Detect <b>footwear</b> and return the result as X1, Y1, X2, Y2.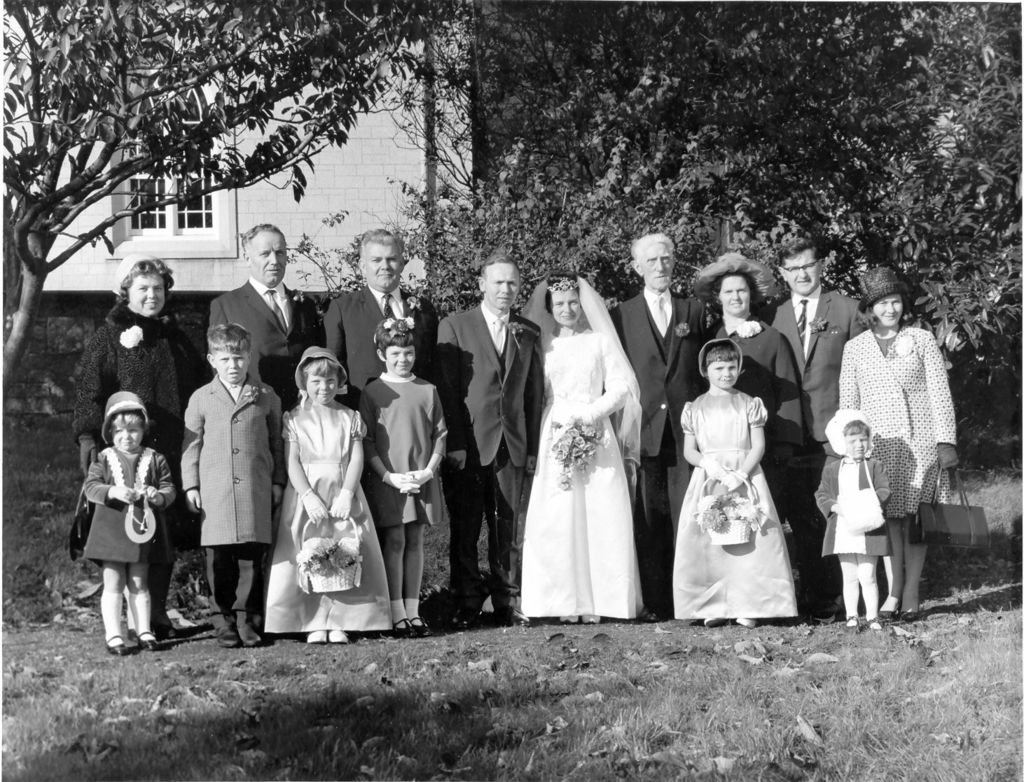
878, 605, 899, 620.
